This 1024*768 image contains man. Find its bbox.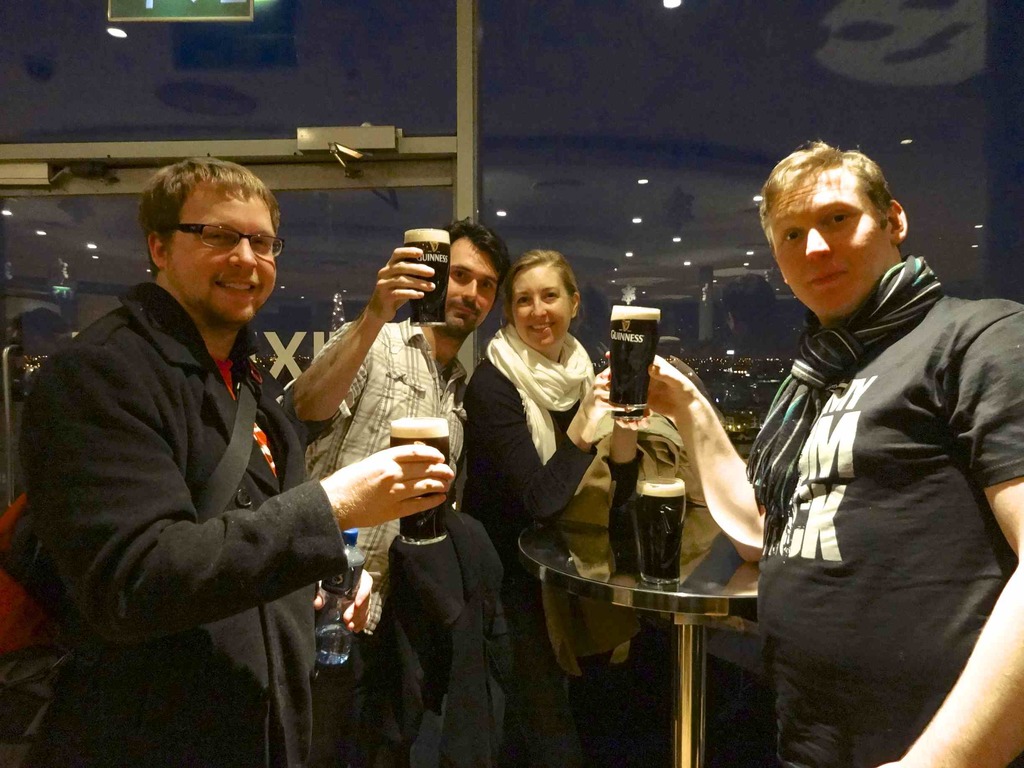
[left=23, top=161, right=452, bottom=767].
